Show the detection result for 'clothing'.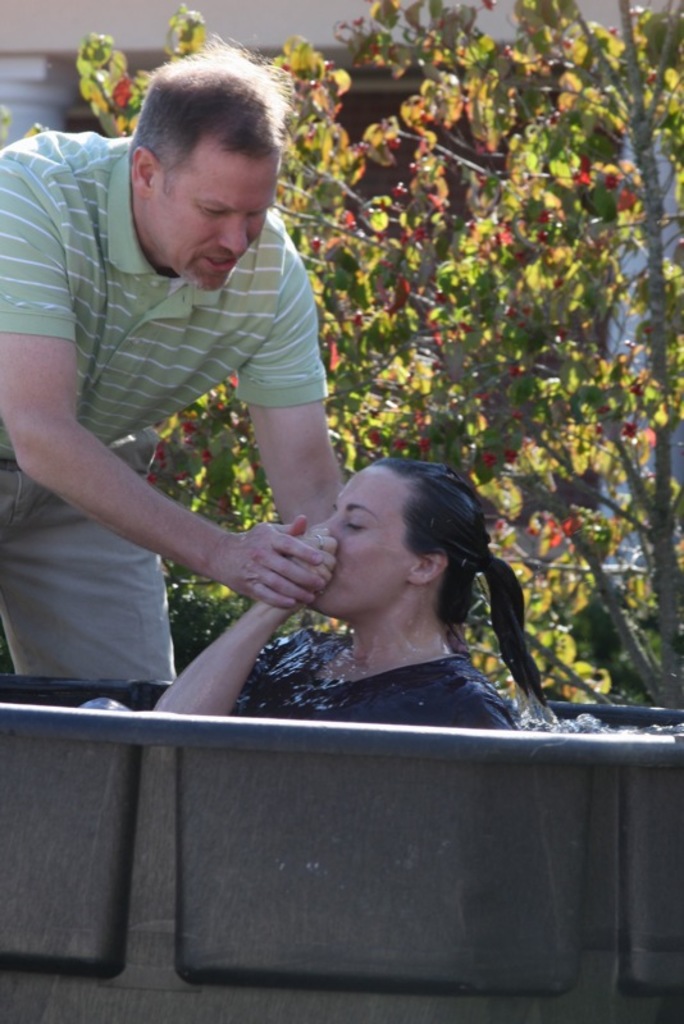
<box>229,617,520,736</box>.
